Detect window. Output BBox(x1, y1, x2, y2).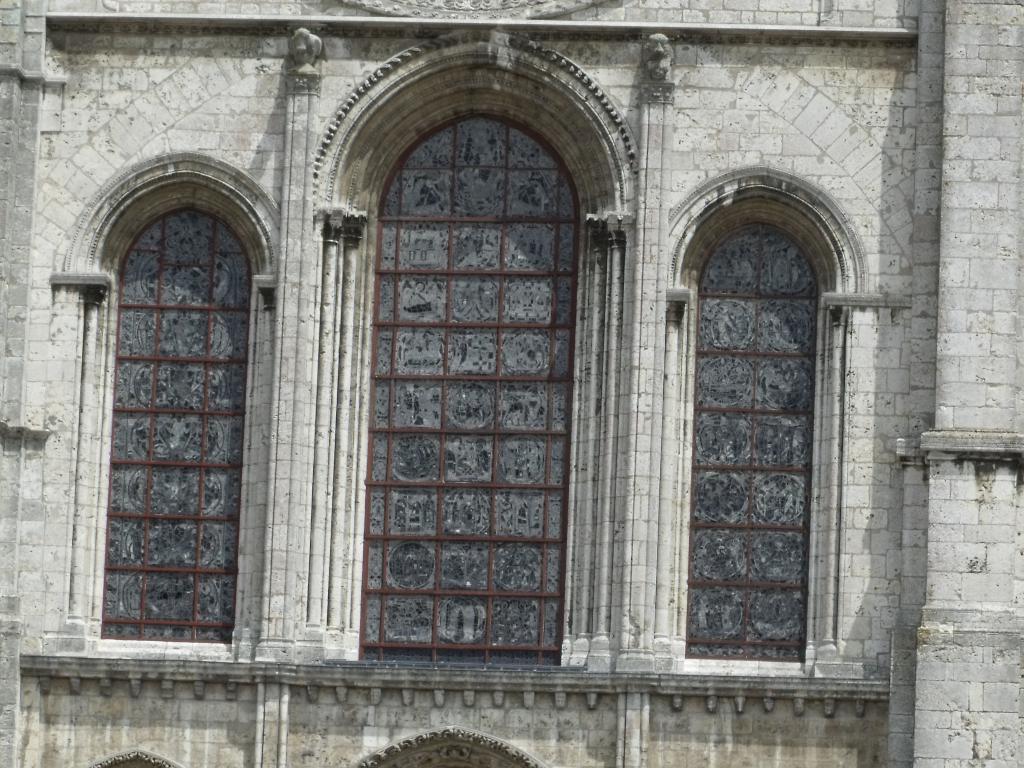
BBox(688, 205, 820, 662).
